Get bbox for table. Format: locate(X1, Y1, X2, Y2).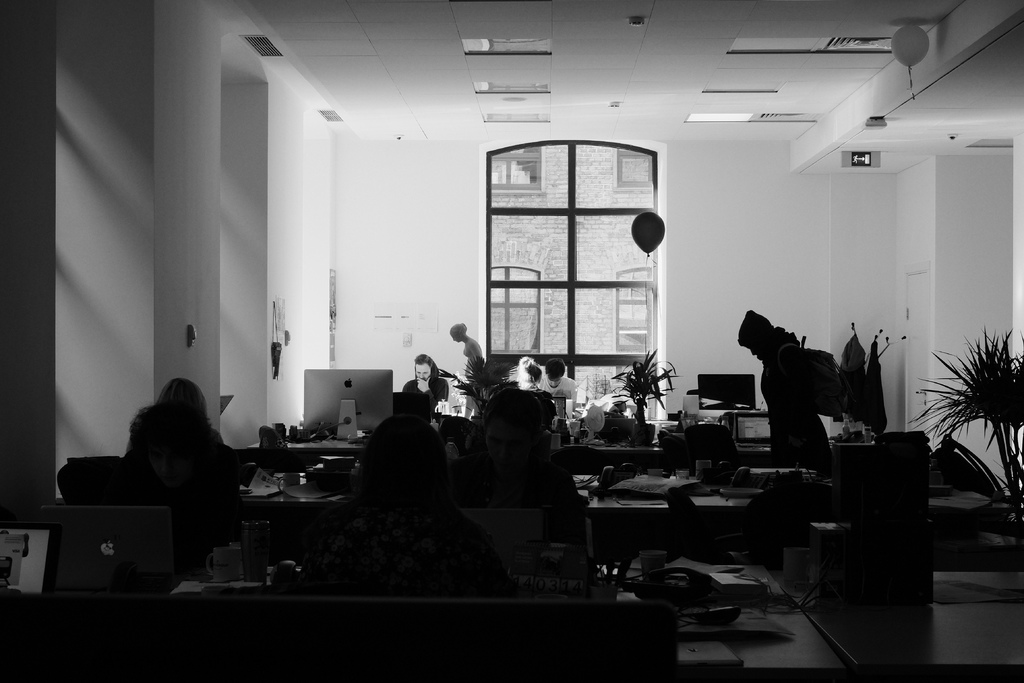
locate(543, 421, 694, 467).
